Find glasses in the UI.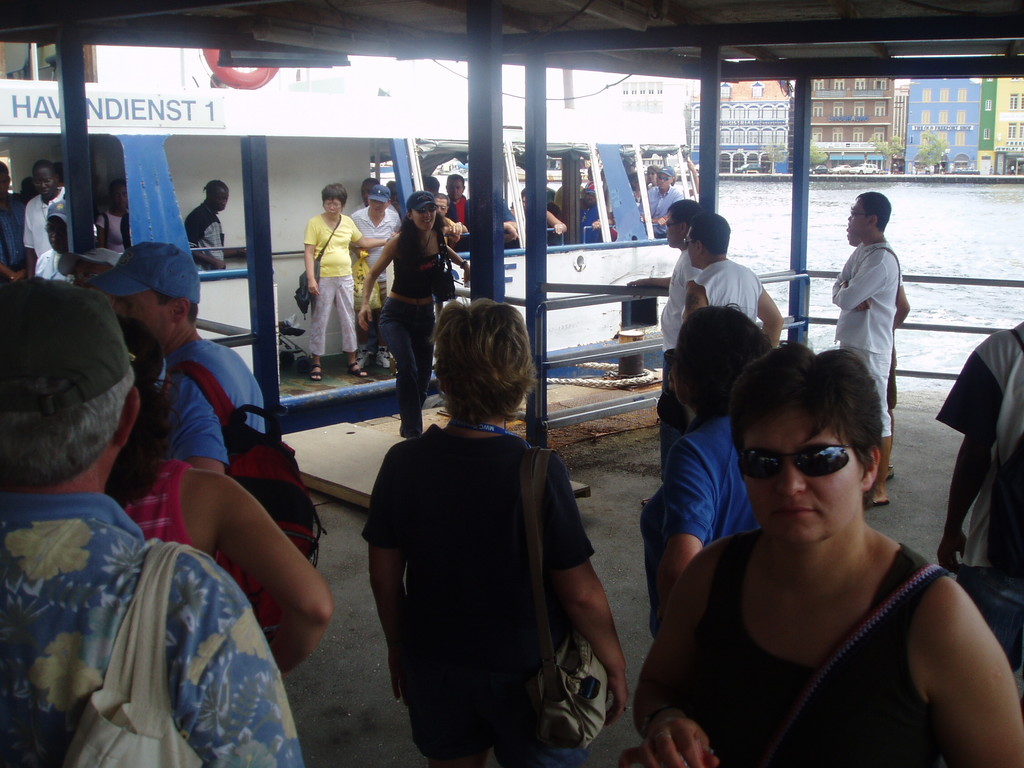
UI element at pyautogui.locateOnScreen(657, 174, 671, 184).
